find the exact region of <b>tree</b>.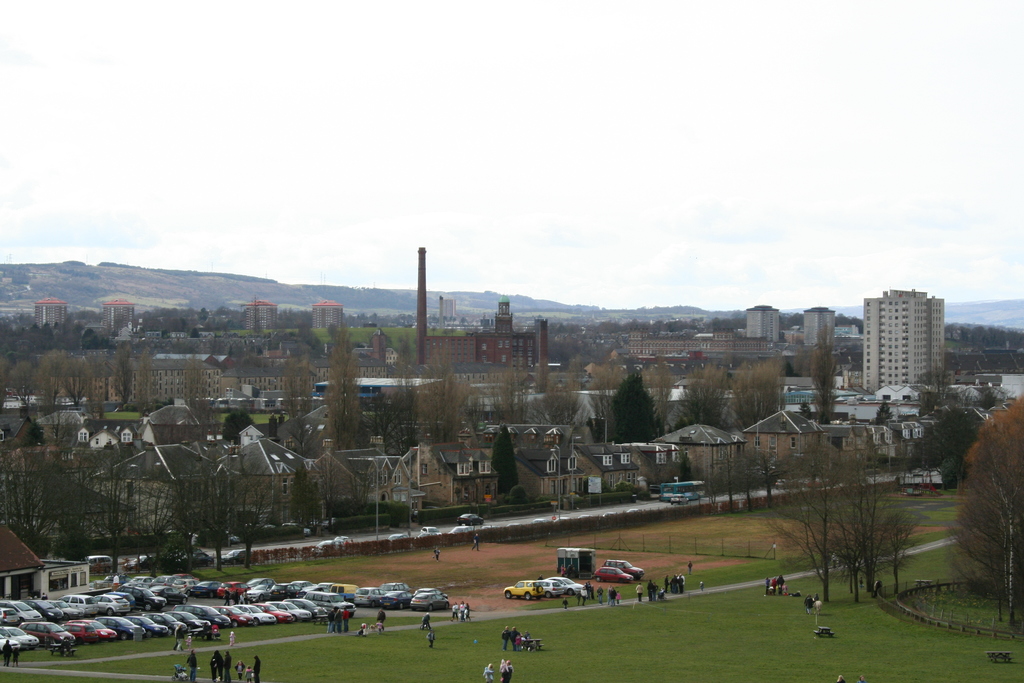
Exact region: [left=582, top=359, right=630, bottom=440].
